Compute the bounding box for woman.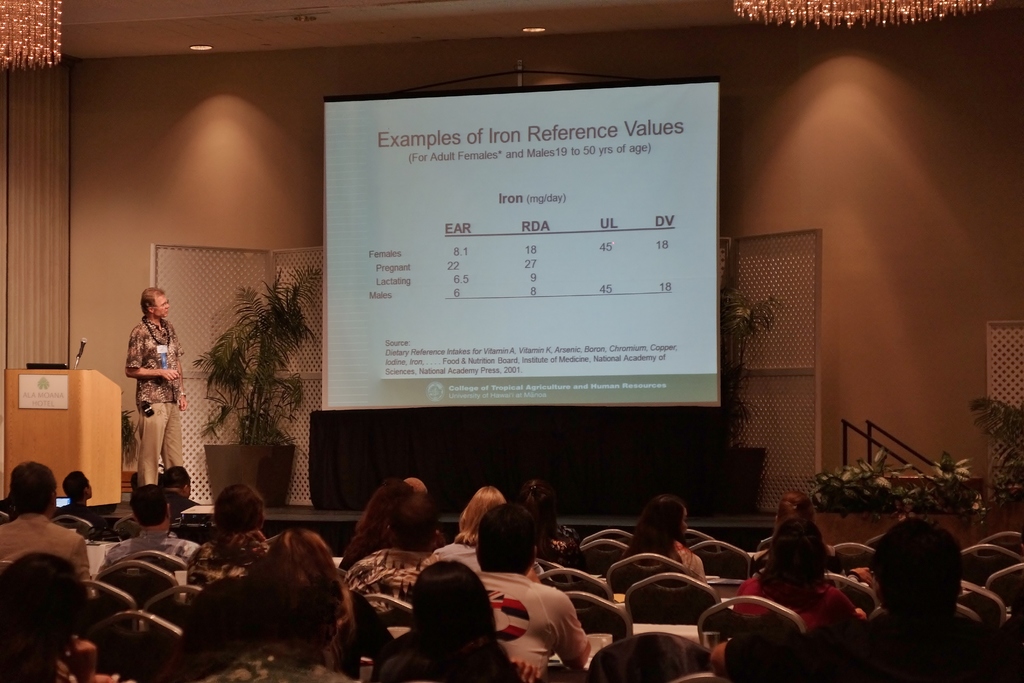
bbox=(429, 481, 514, 573).
